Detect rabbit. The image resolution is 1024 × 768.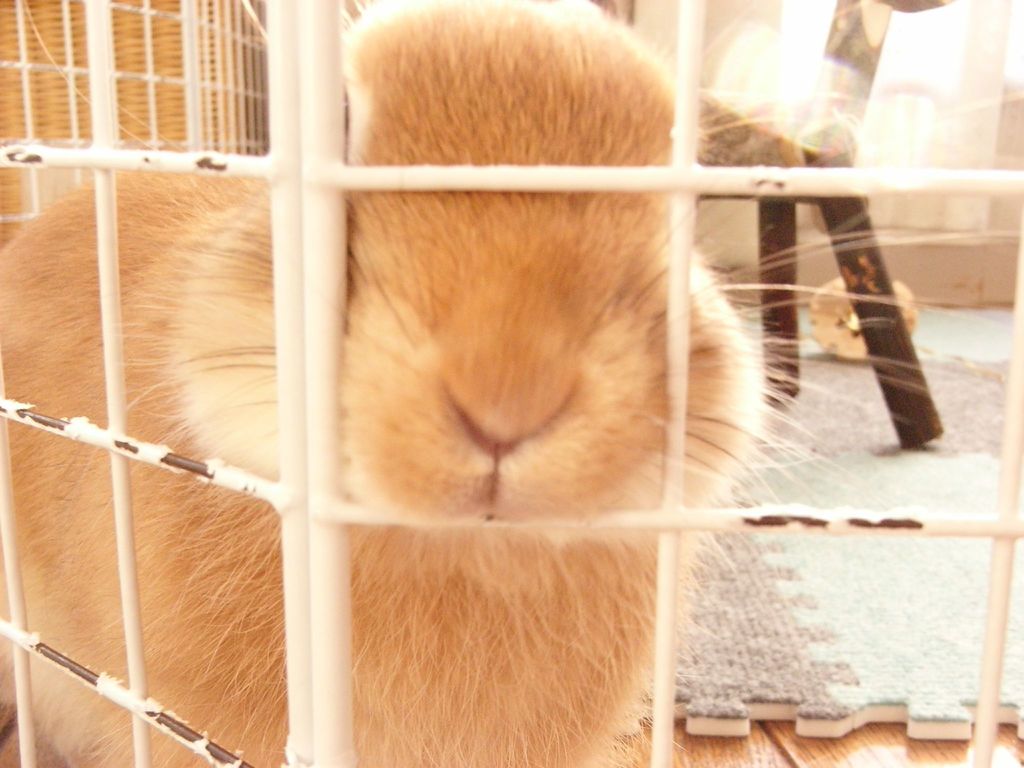
<region>0, 0, 996, 767</region>.
